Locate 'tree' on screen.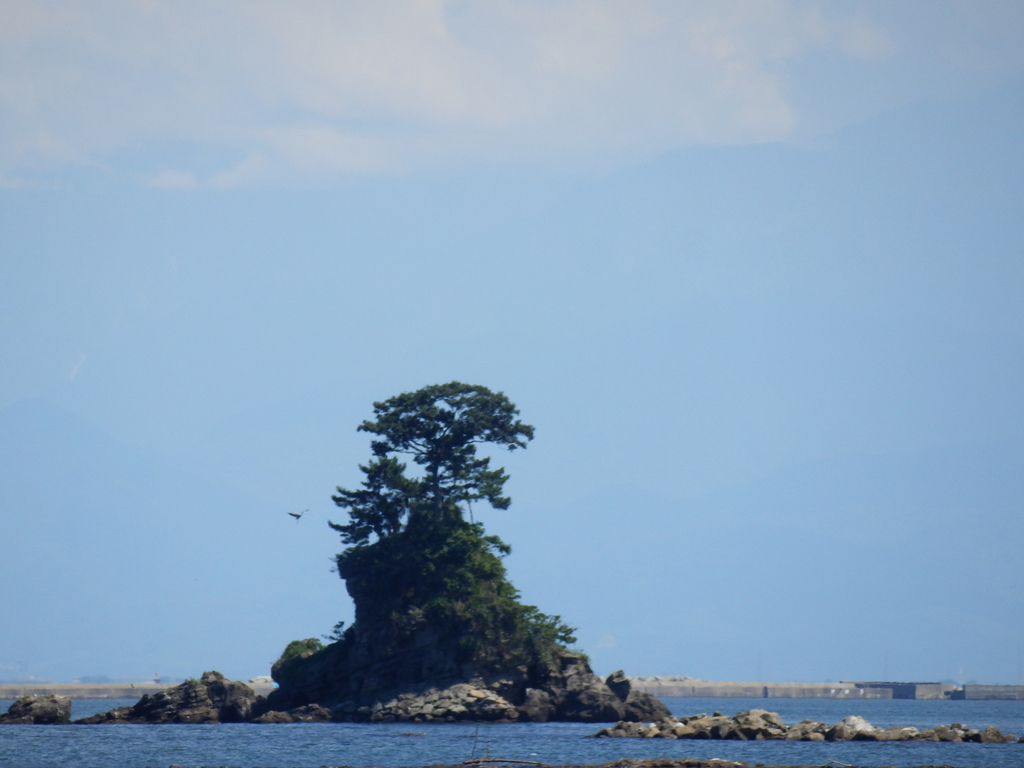
On screen at x1=291 y1=358 x2=582 y2=726.
